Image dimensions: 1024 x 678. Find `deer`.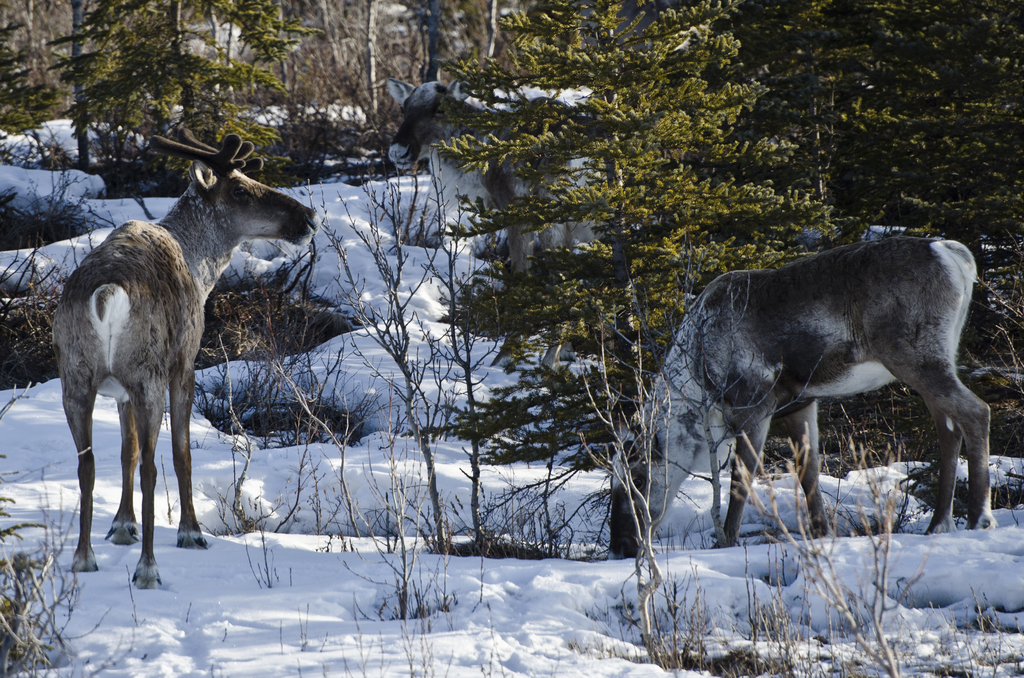
BBox(53, 122, 319, 588).
